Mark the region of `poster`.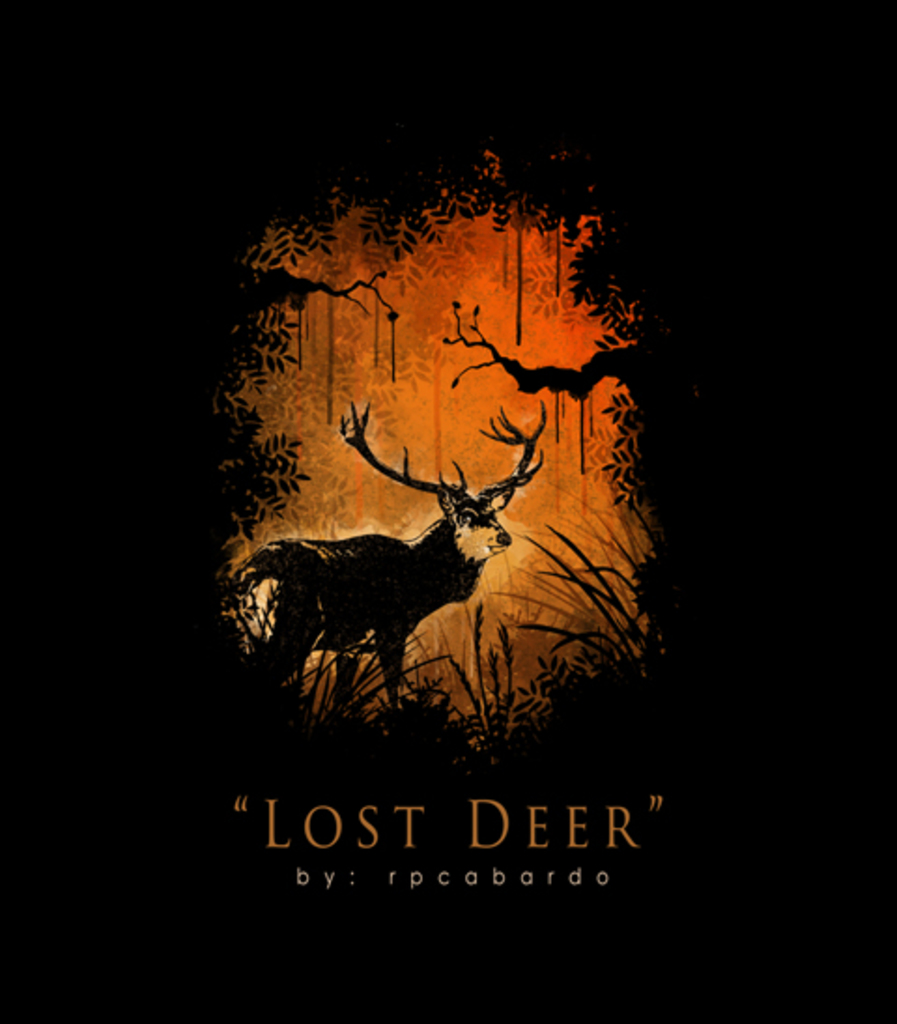
Region: [0, 0, 895, 1022].
